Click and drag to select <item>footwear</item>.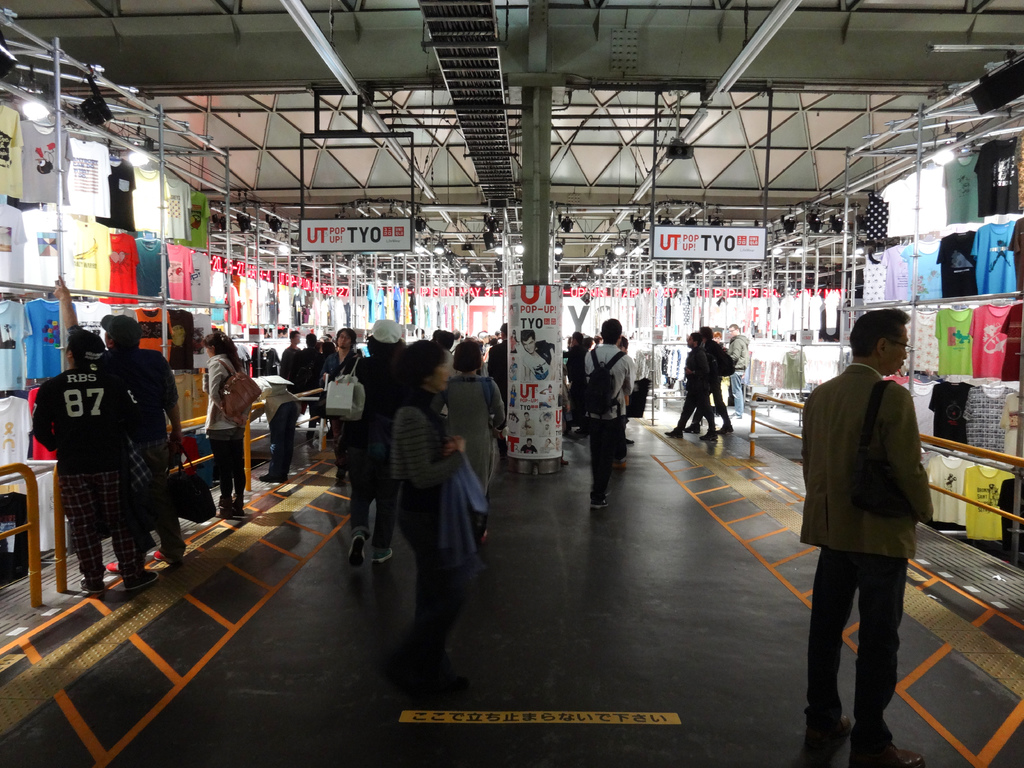
Selection: (x1=128, y1=572, x2=159, y2=591).
